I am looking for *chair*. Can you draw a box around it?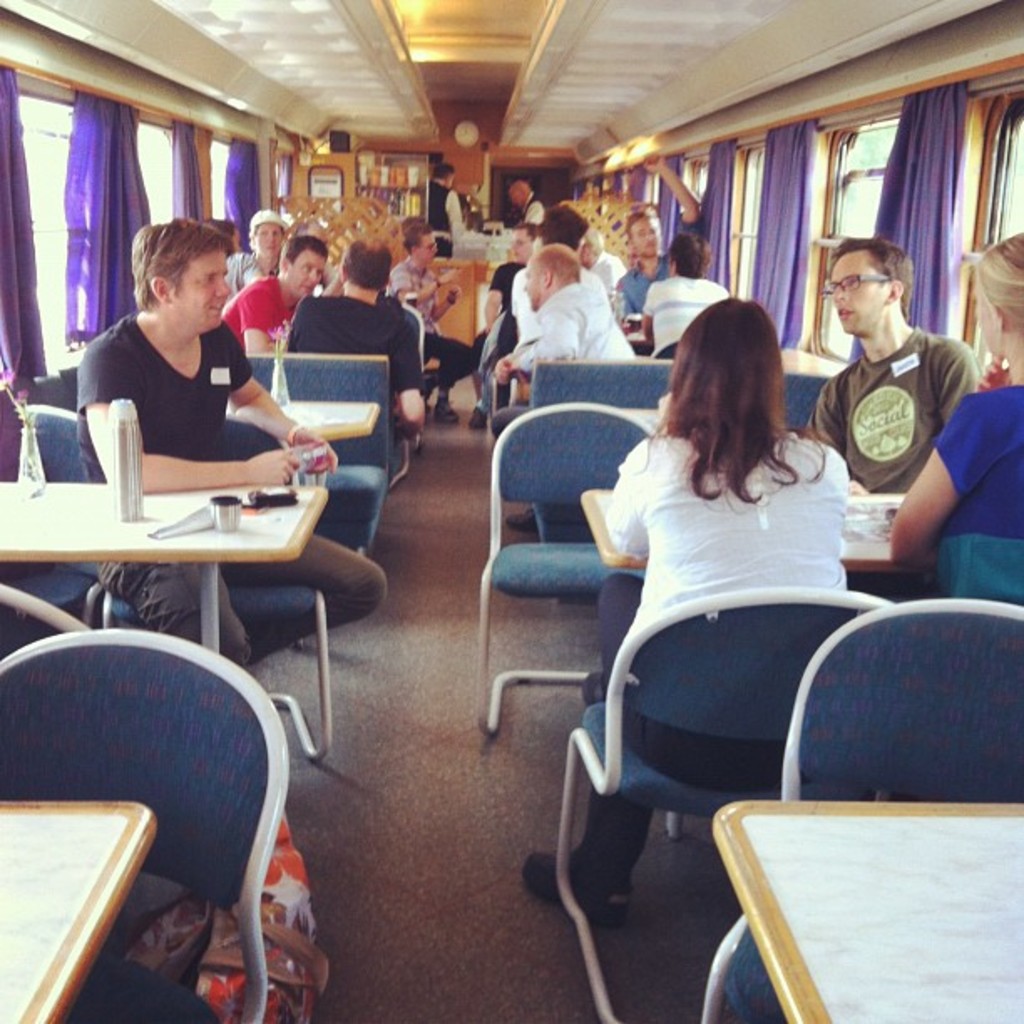
Sure, the bounding box is 25, 576, 326, 1011.
